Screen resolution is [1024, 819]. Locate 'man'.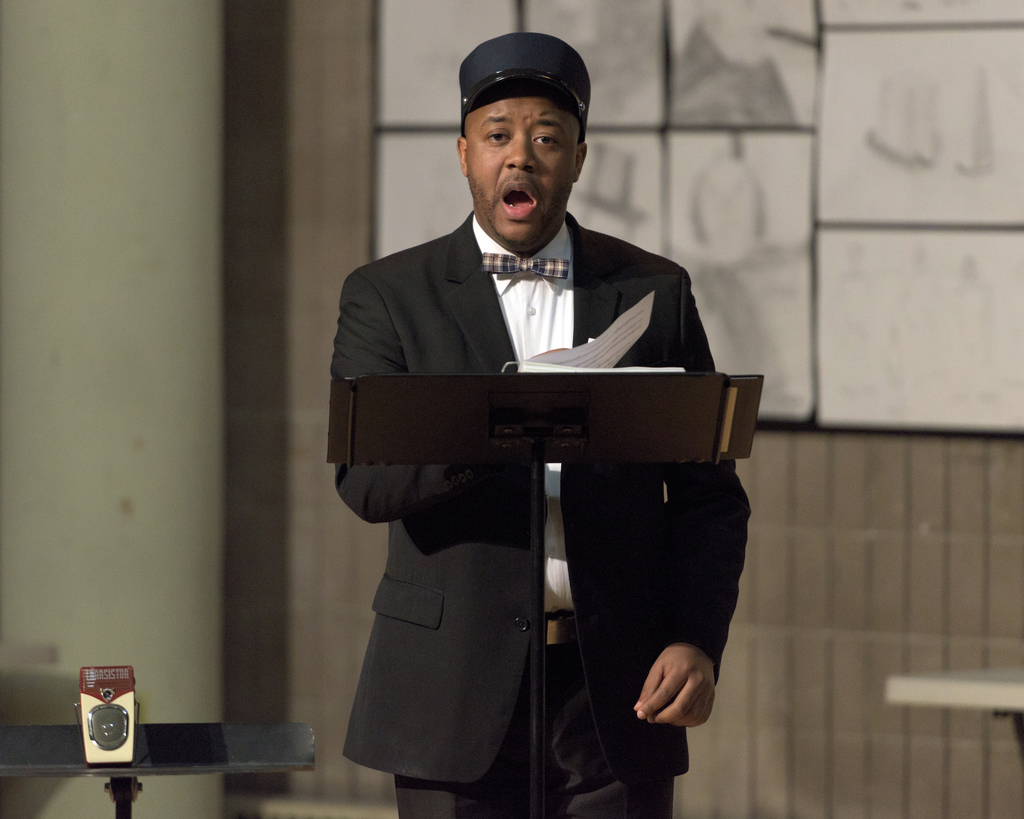
(298, 72, 752, 756).
